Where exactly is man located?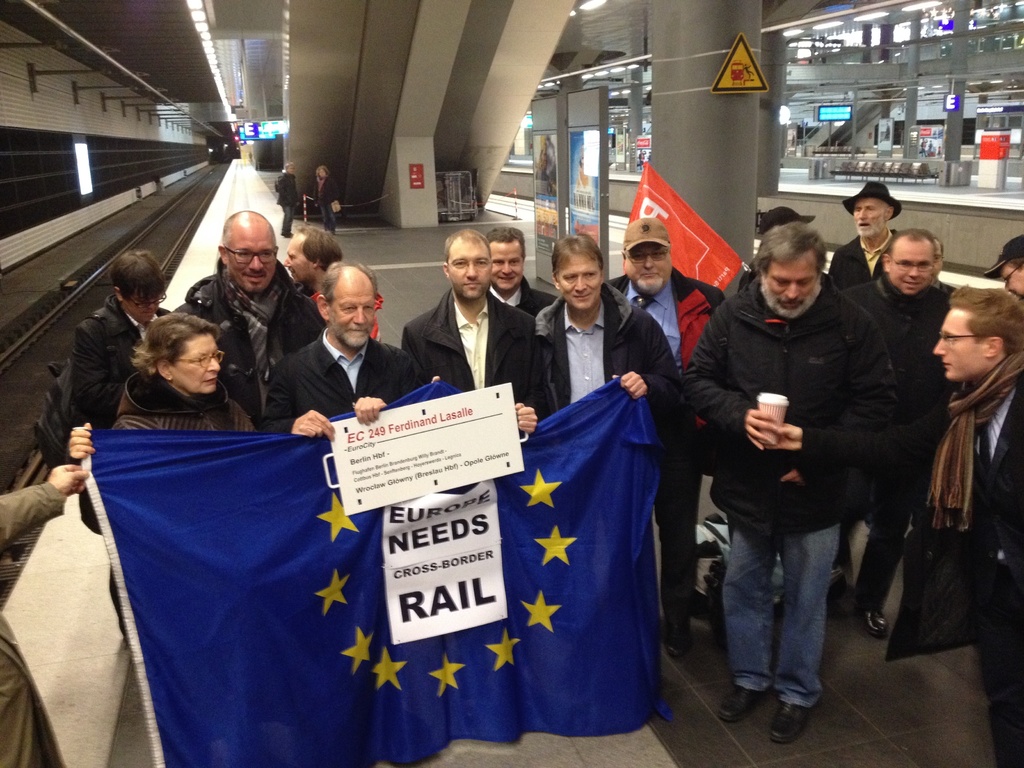
Its bounding box is (682,203,910,737).
